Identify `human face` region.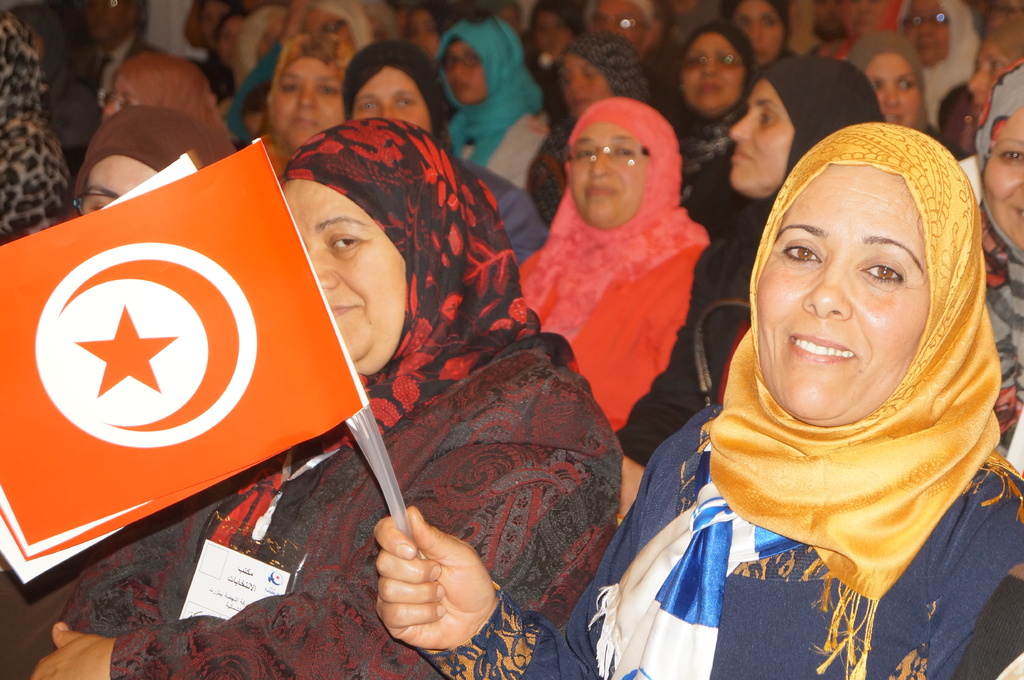
Region: 980 104 1023 266.
